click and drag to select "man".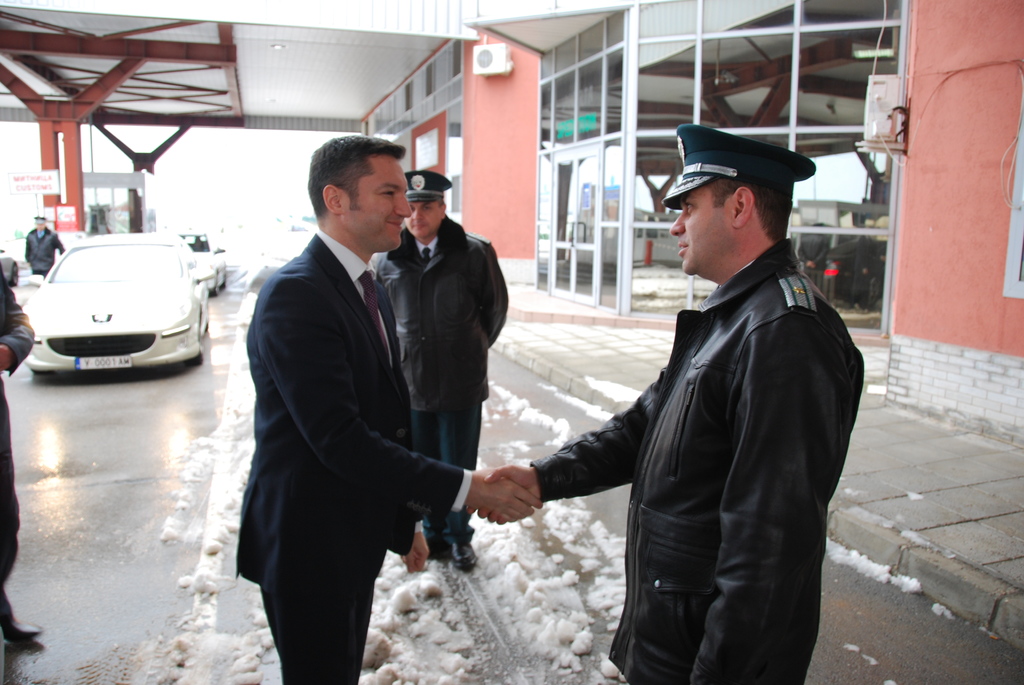
Selection: bbox(369, 170, 509, 572).
